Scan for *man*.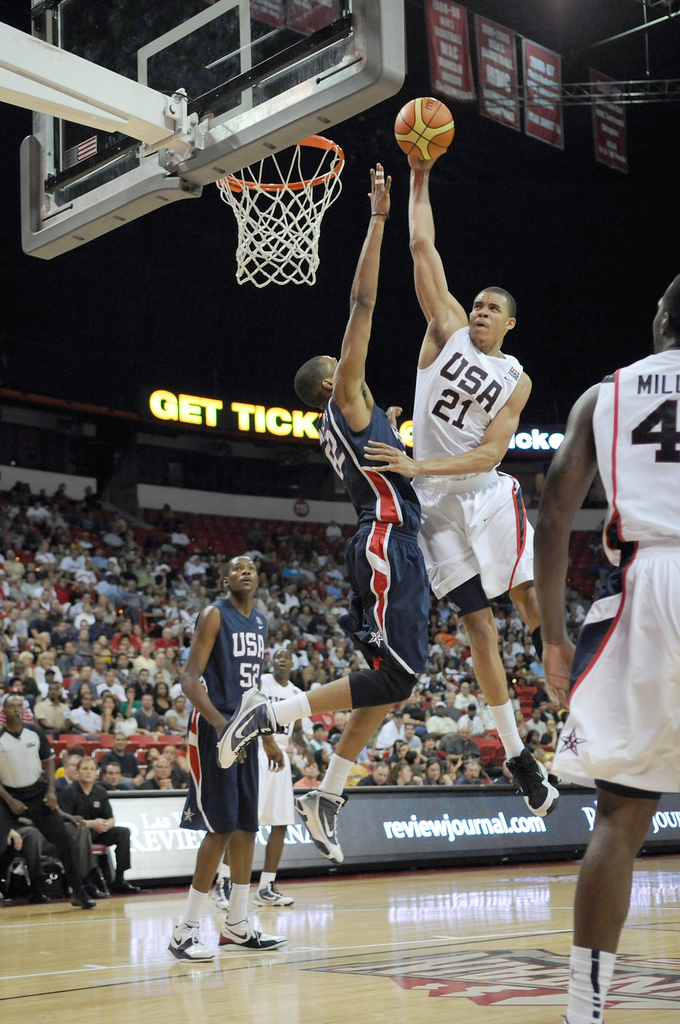
Scan result: [360,189,579,786].
